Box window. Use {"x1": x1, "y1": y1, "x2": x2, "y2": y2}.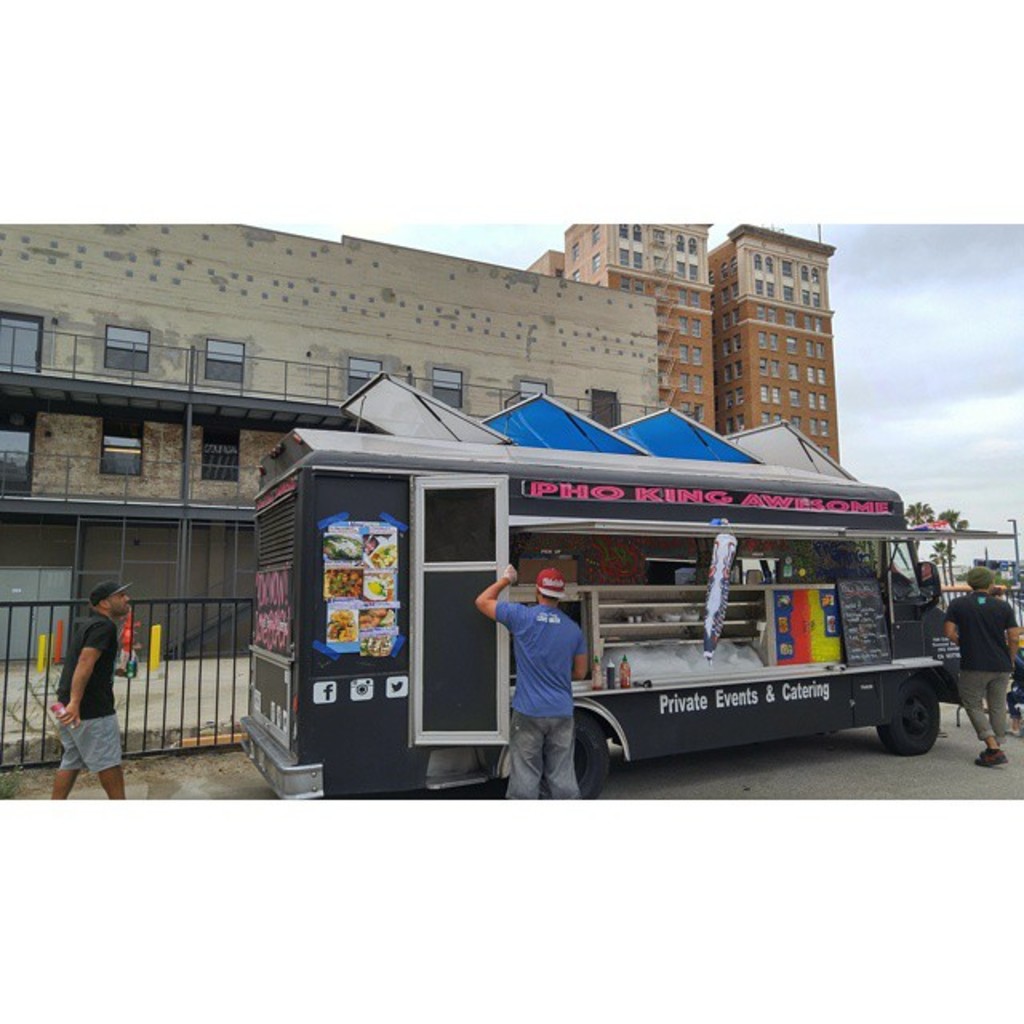
{"x1": 106, "y1": 318, "x2": 158, "y2": 378}.
